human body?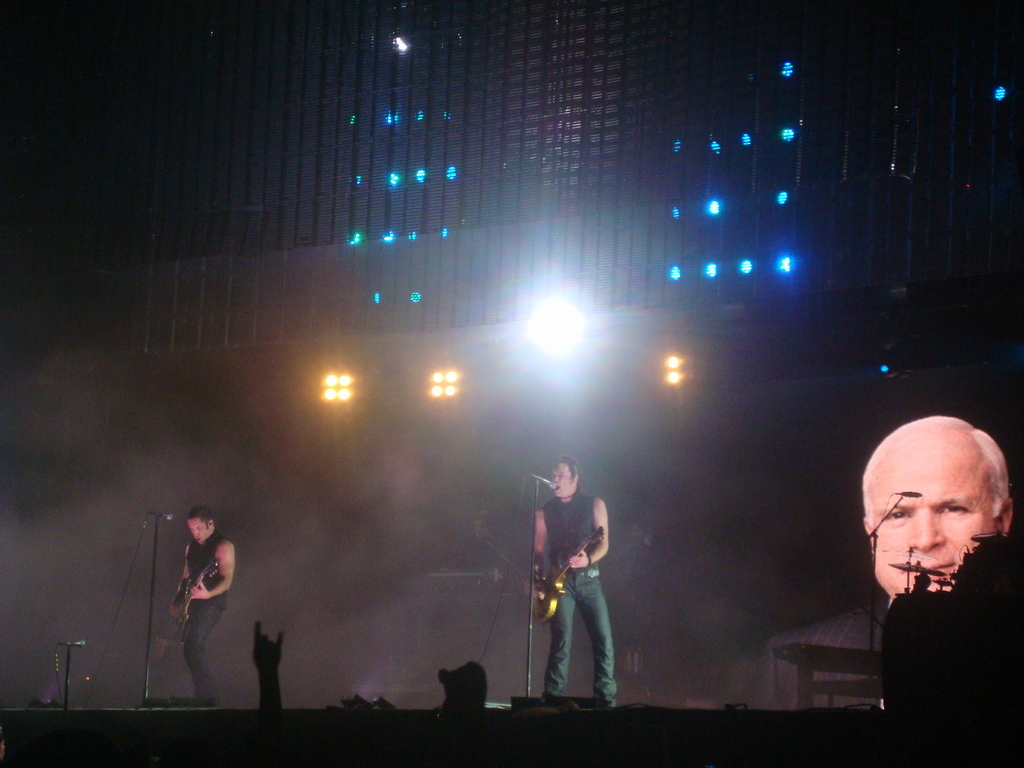
[left=167, top=528, right=236, bottom=706]
